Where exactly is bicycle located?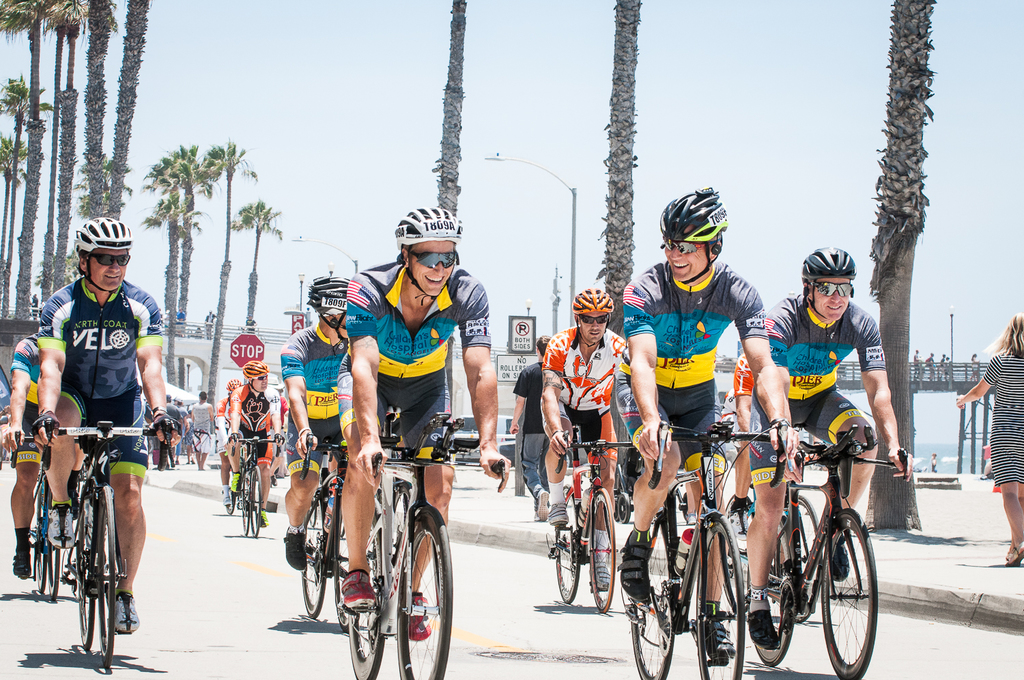
Its bounding box is region(739, 434, 918, 662).
